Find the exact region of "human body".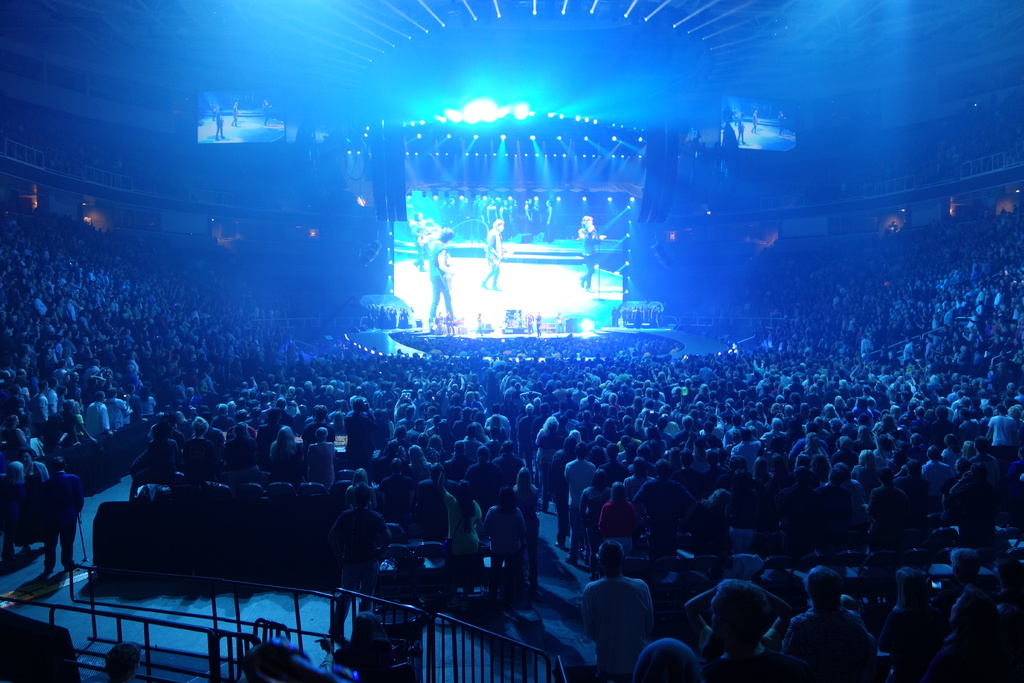
Exact region: box(481, 211, 500, 298).
